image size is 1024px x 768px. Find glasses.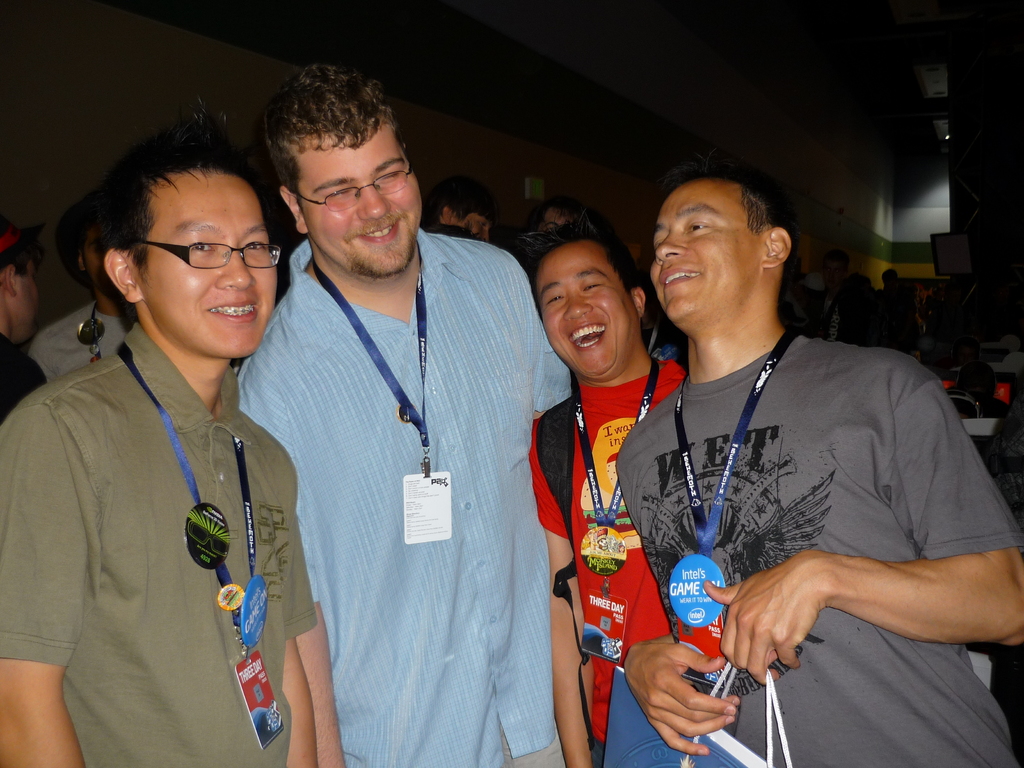
left=292, top=149, right=413, bottom=212.
